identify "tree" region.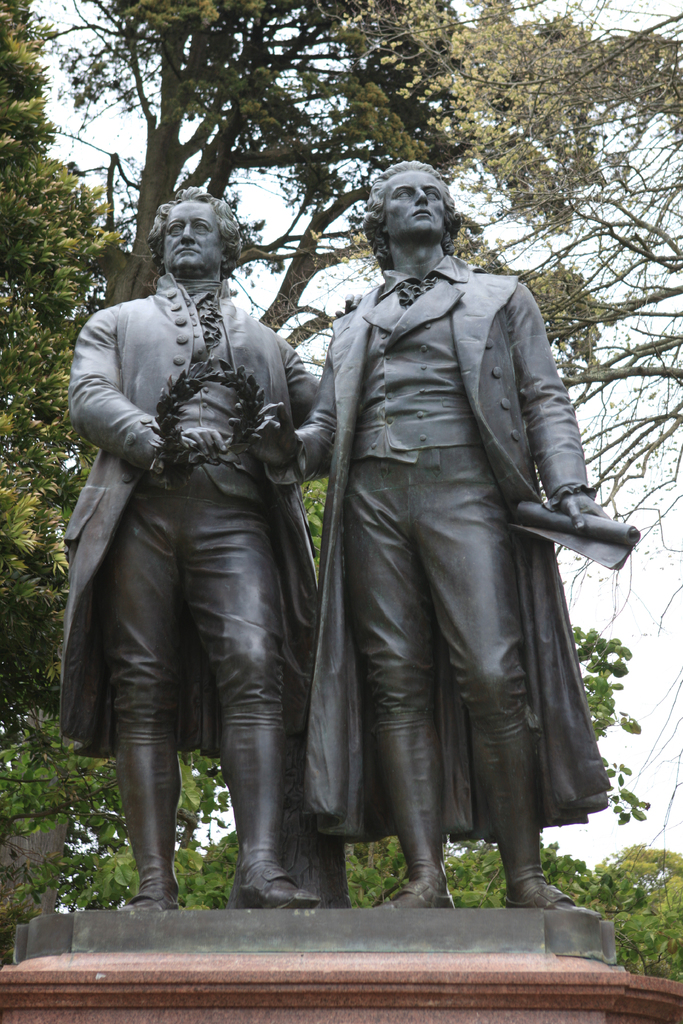
Region: crop(553, 623, 652, 828).
